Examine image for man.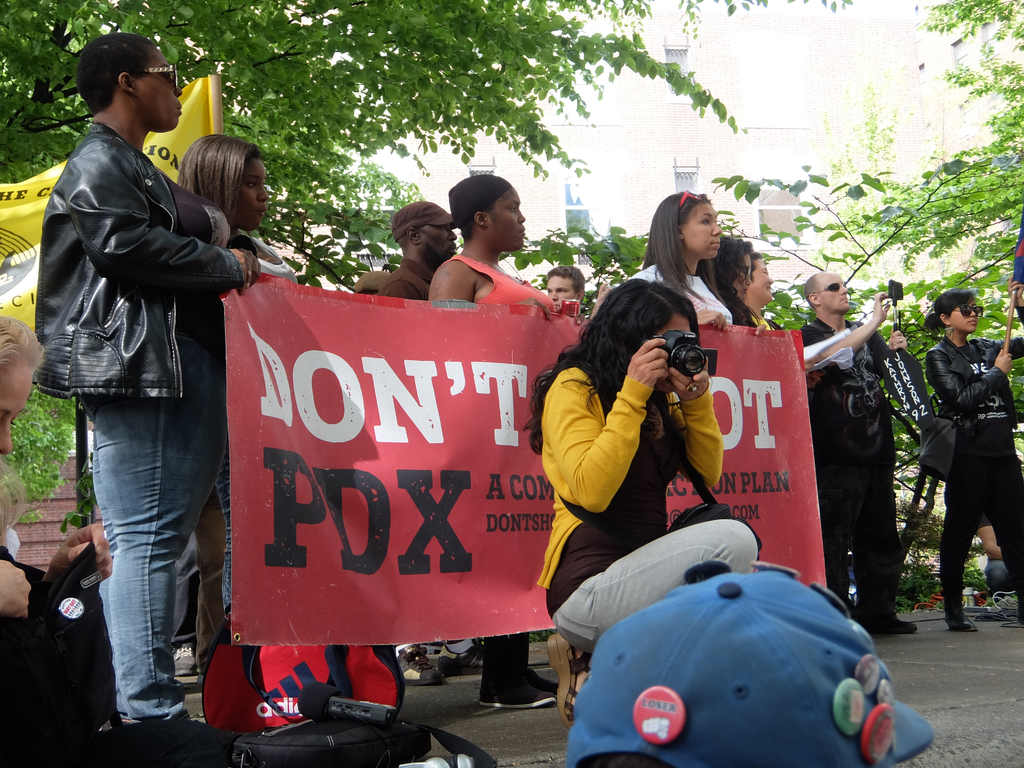
Examination result: pyautogui.locateOnScreen(543, 264, 589, 307).
